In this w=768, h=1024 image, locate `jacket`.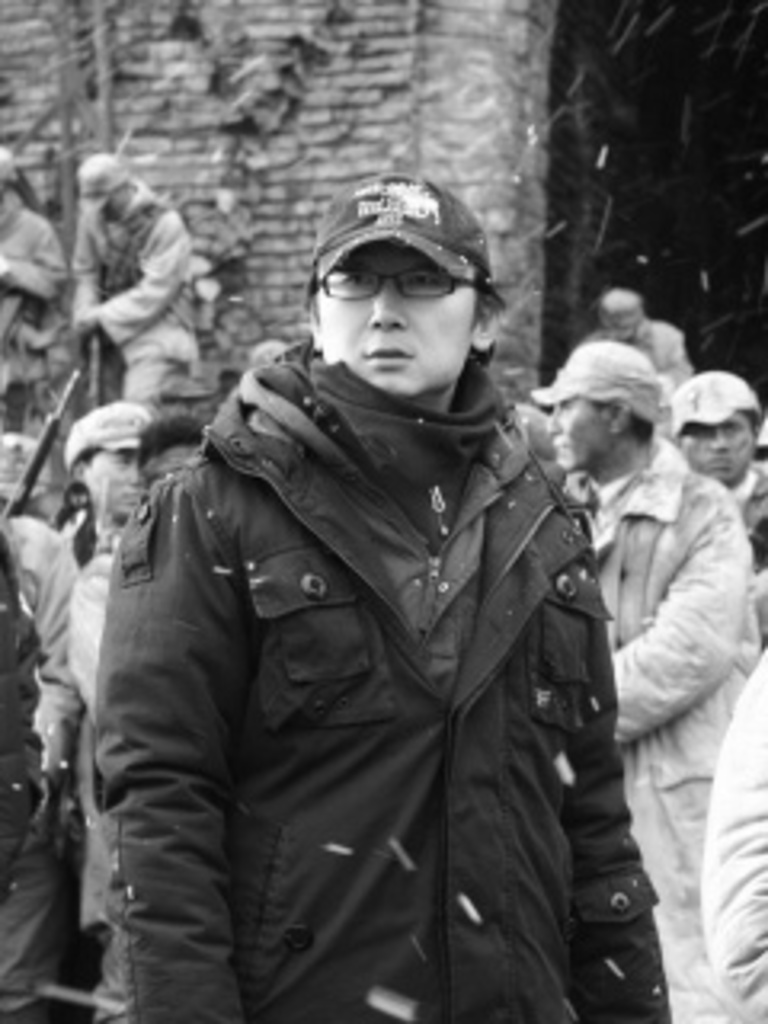
Bounding box: [left=563, top=429, right=762, bottom=848].
